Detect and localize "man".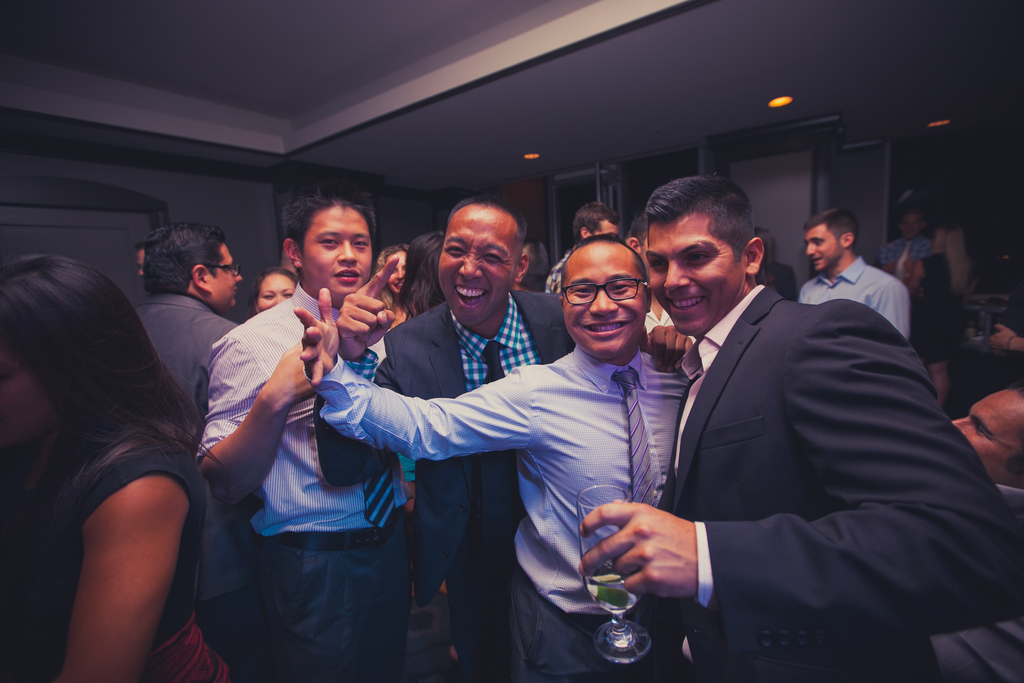
Localized at box(544, 198, 620, 295).
